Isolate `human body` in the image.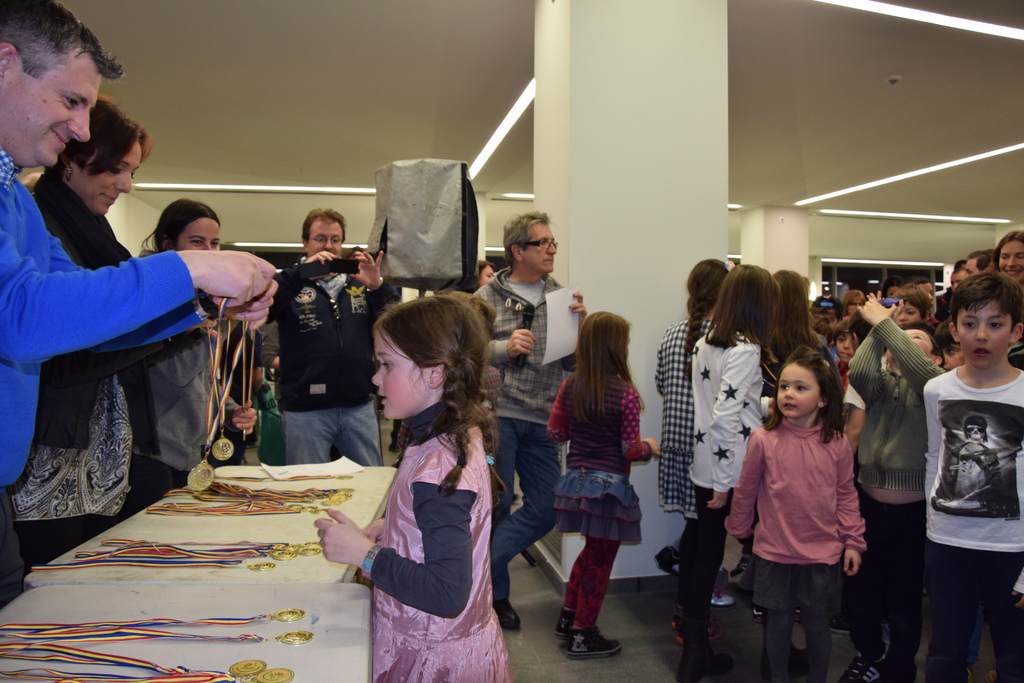
Isolated region: rect(273, 210, 399, 463).
